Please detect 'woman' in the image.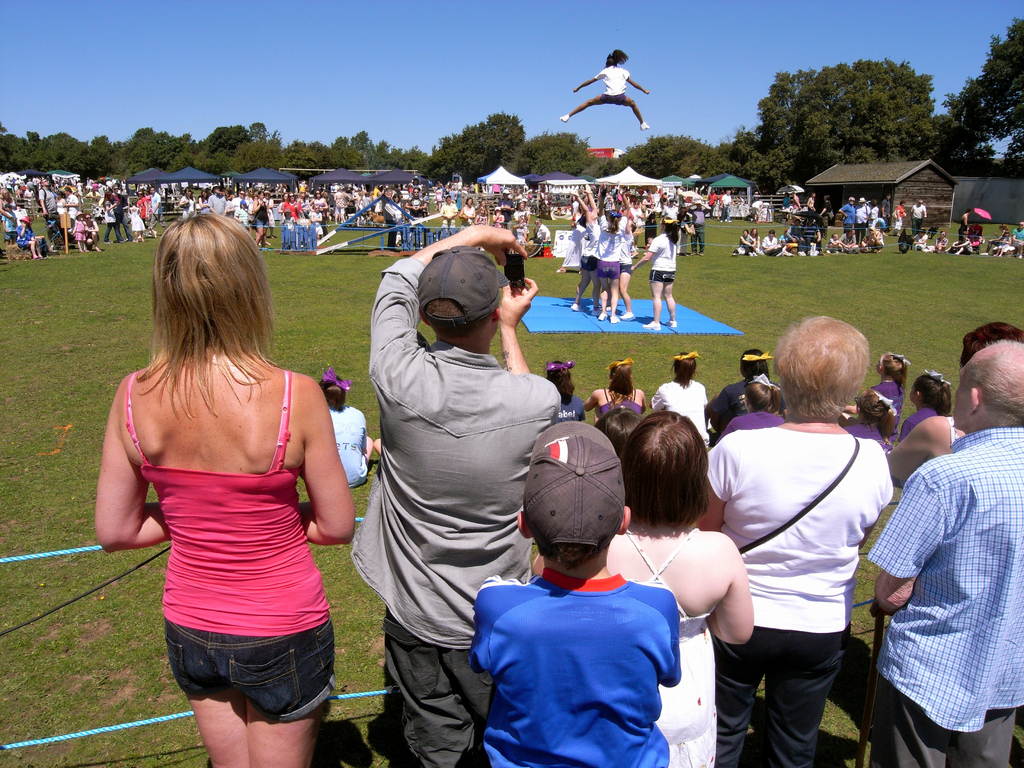
x1=433, y1=182, x2=443, y2=213.
